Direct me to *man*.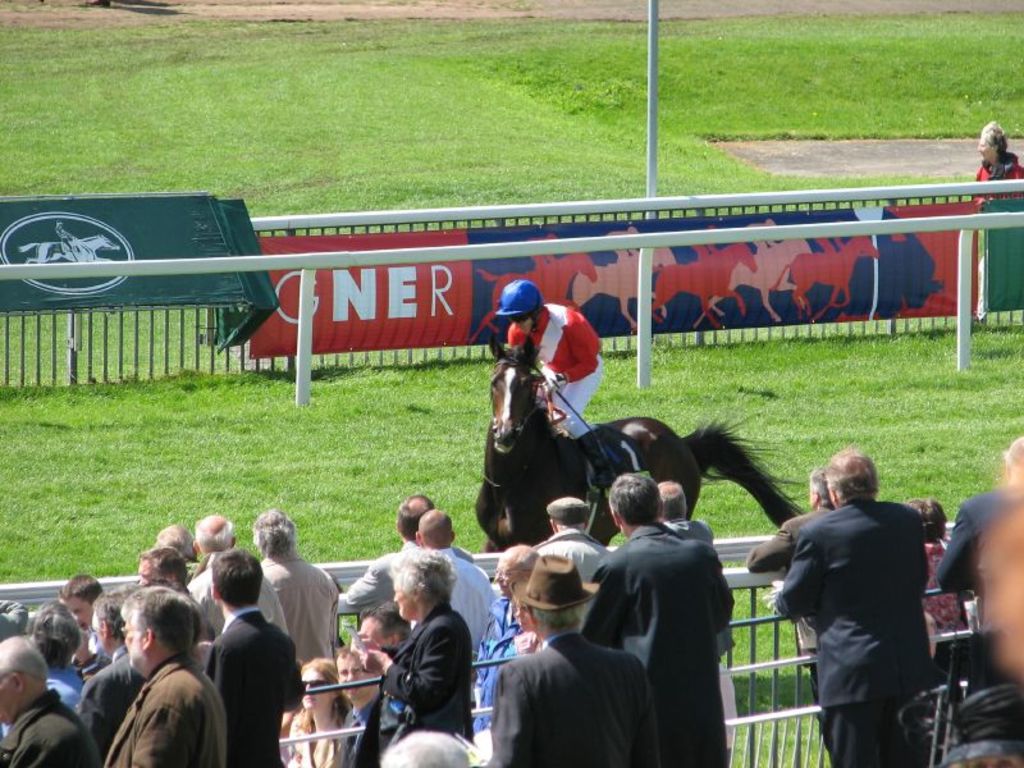
Direction: box=[490, 280, 605, 434].
